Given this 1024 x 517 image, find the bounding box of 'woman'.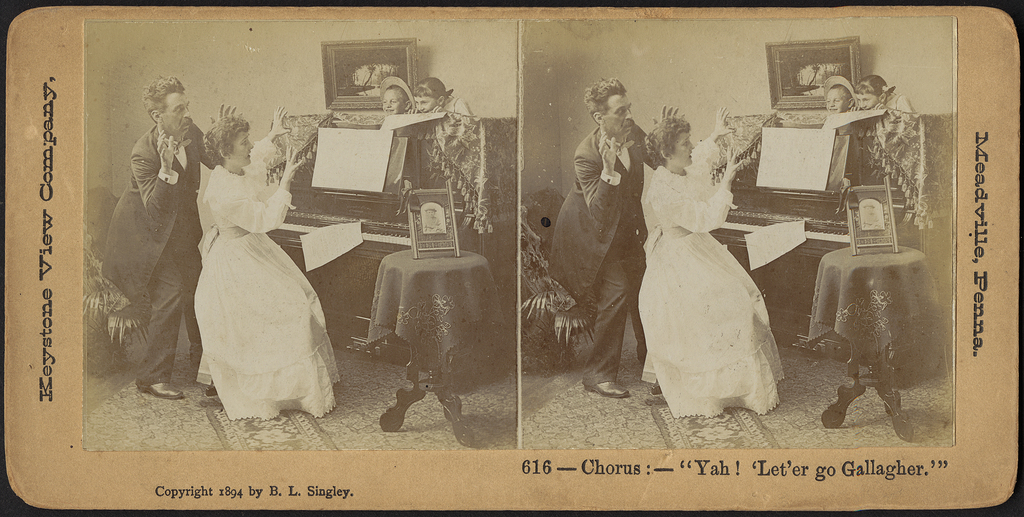
196 102 342 421.
